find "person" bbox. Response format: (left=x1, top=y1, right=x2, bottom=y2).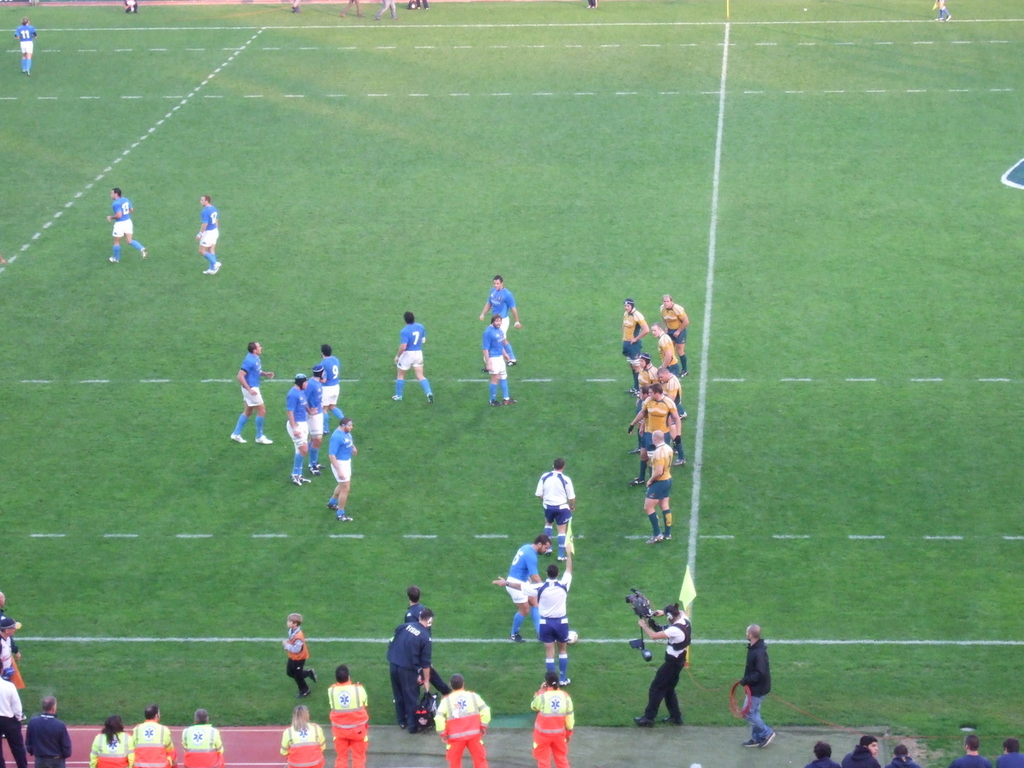
(left=585, top=0, right=596, bottom=9).
